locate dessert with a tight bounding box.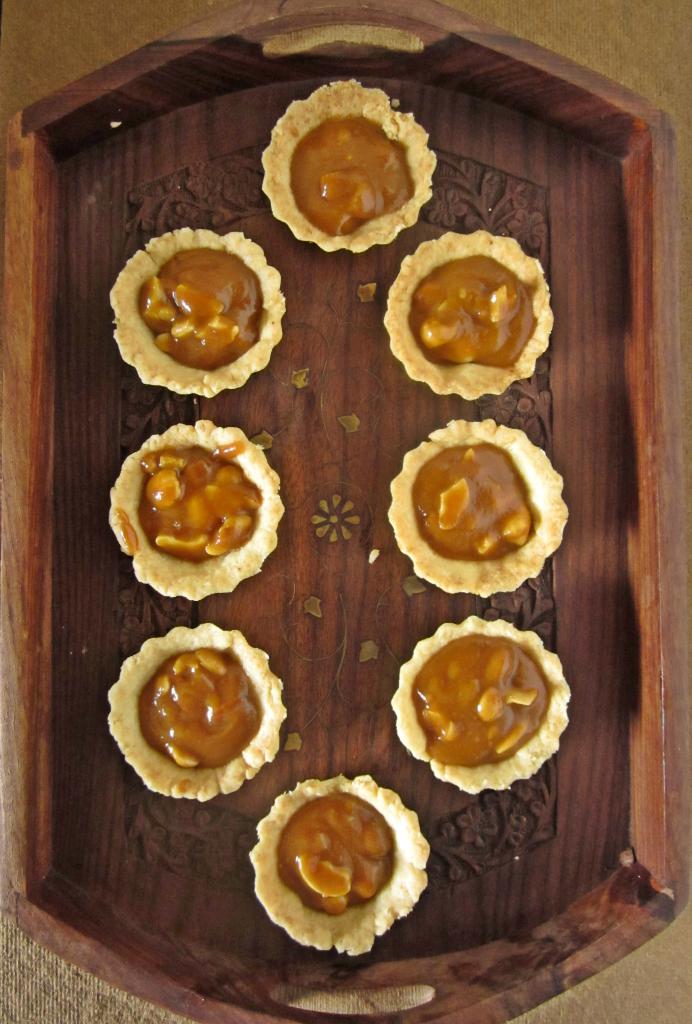
x1=380, y1=226, x2=554, y2=396.
